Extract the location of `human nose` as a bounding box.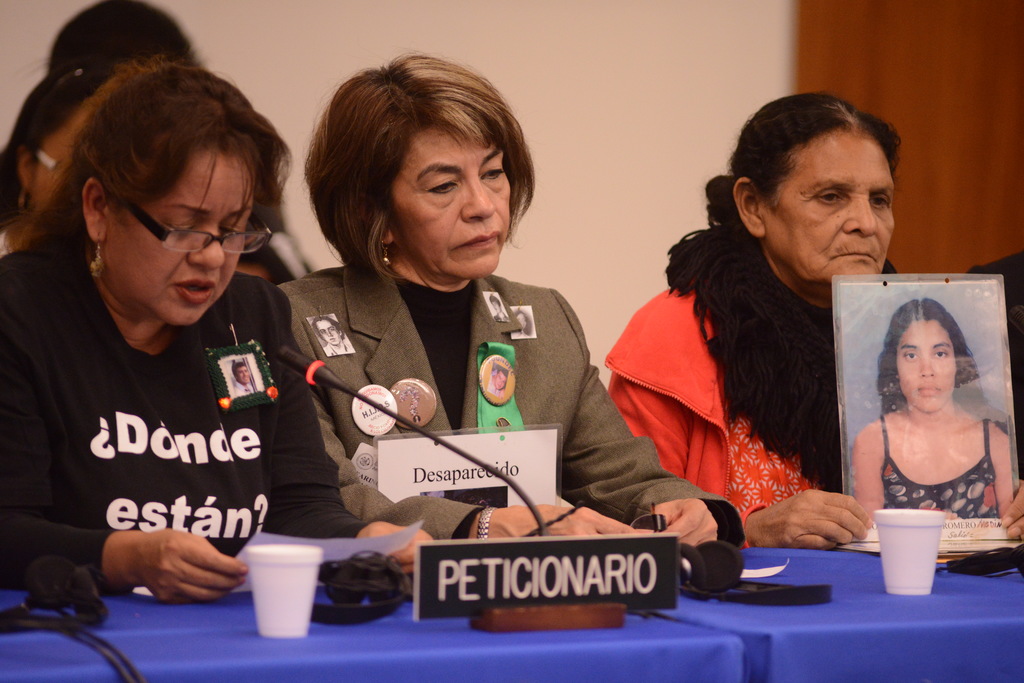
186,224,226,268.
